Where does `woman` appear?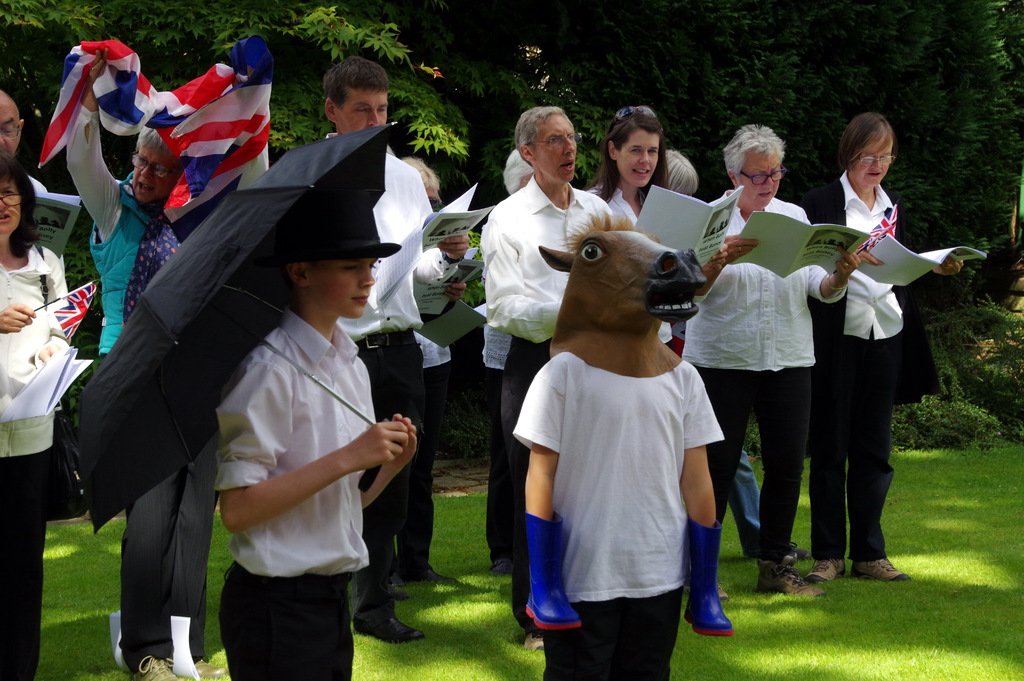
Appears at x1=477, y1=147, x2=536, y2=560.
